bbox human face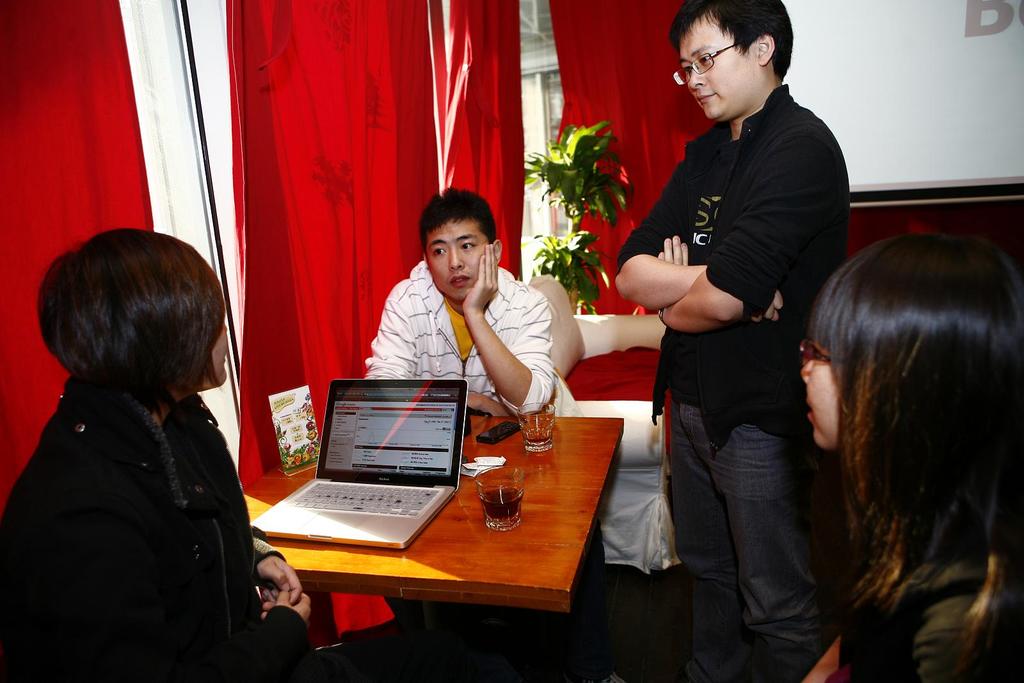
(x1=676, y1=10, x2=765, y2=120)
